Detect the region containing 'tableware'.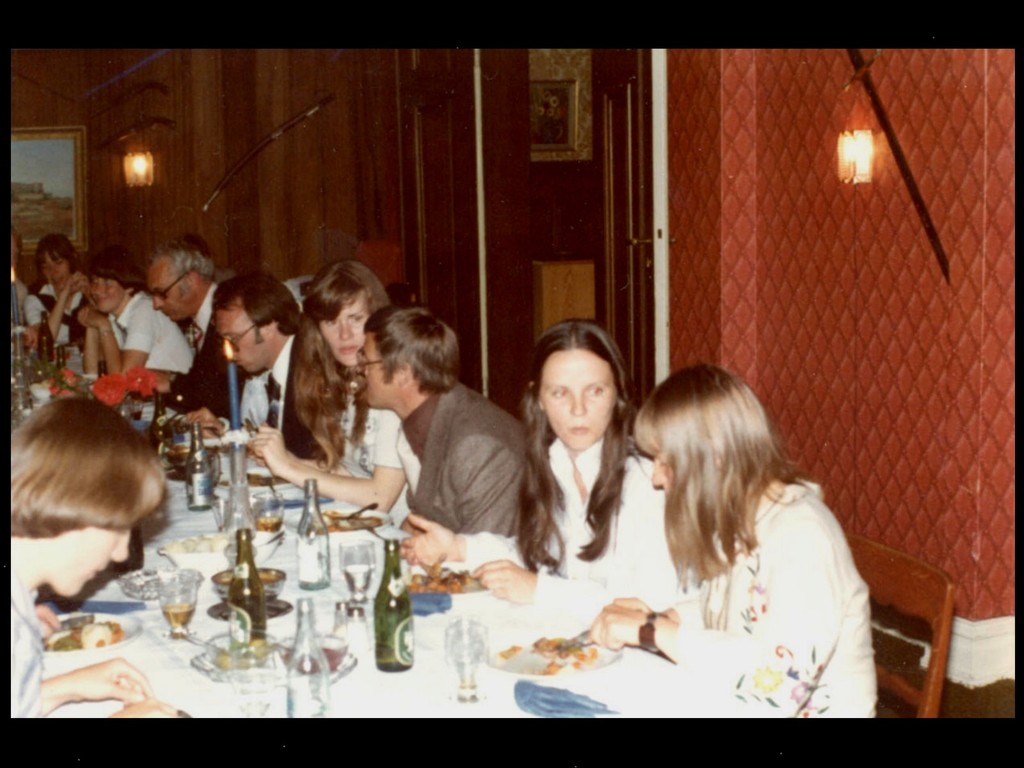
118:568:205:601.
